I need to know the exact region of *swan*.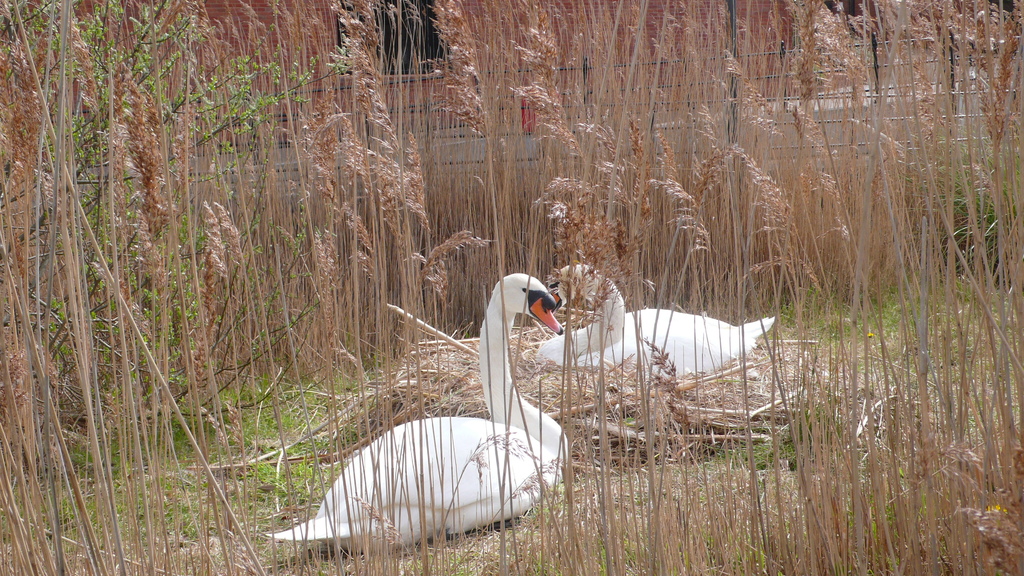
Region: Rect(536, 271, 775, 381).
